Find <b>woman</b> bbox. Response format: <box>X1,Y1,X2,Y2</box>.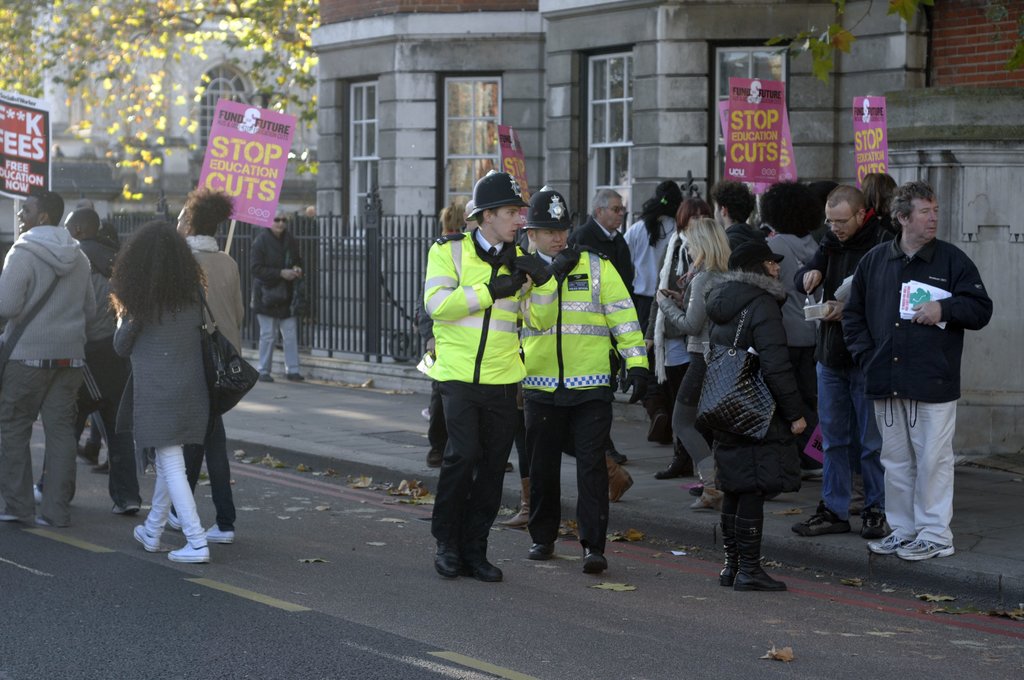
<box>626,176,683,343</box>.
